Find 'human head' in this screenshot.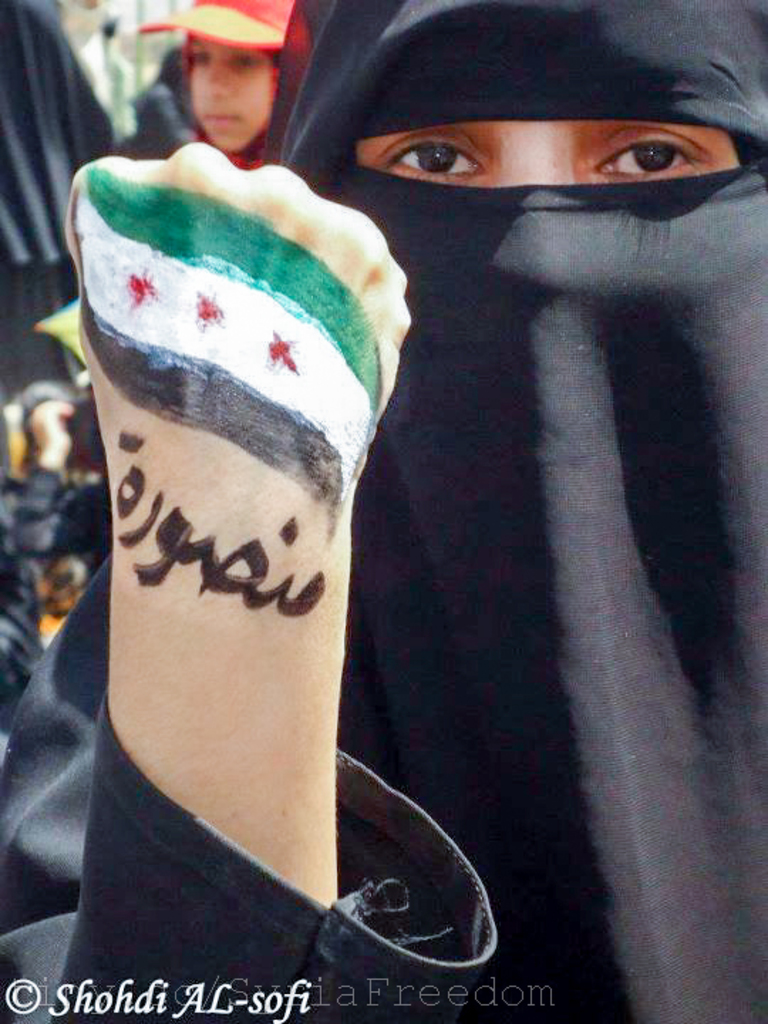
The bounding box for 'human head' is <bbox>300, 0, 767, 609</bbox>.
